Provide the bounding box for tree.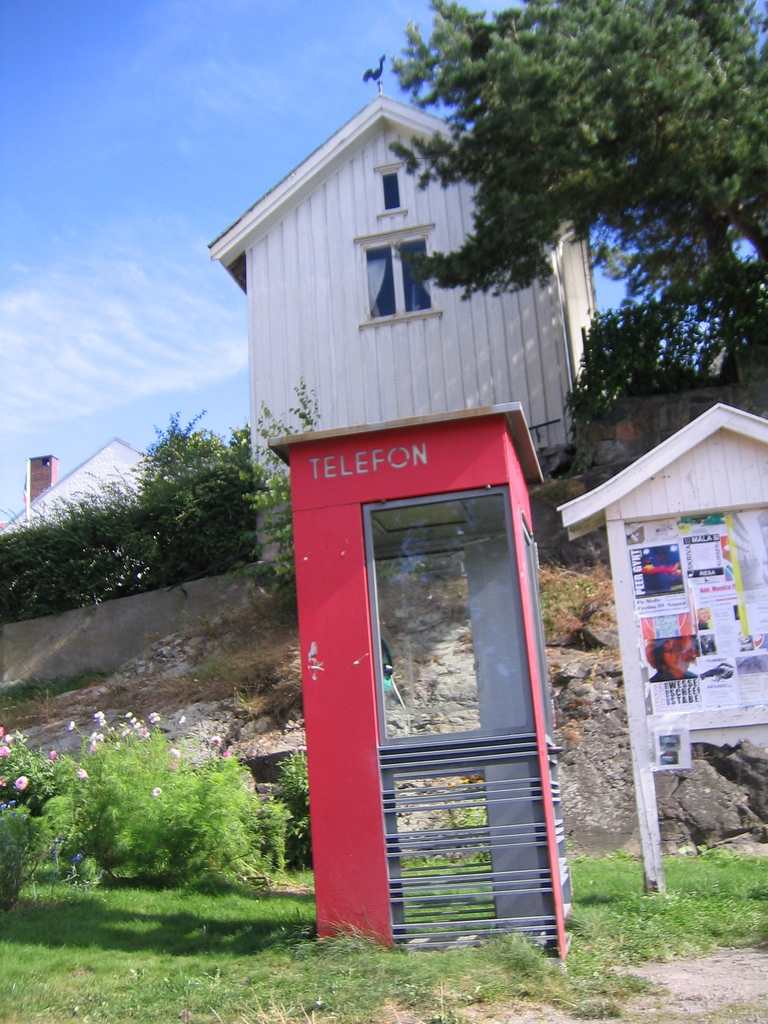
pyautogui.locateOnScreen(398, 6, 742, 415).
